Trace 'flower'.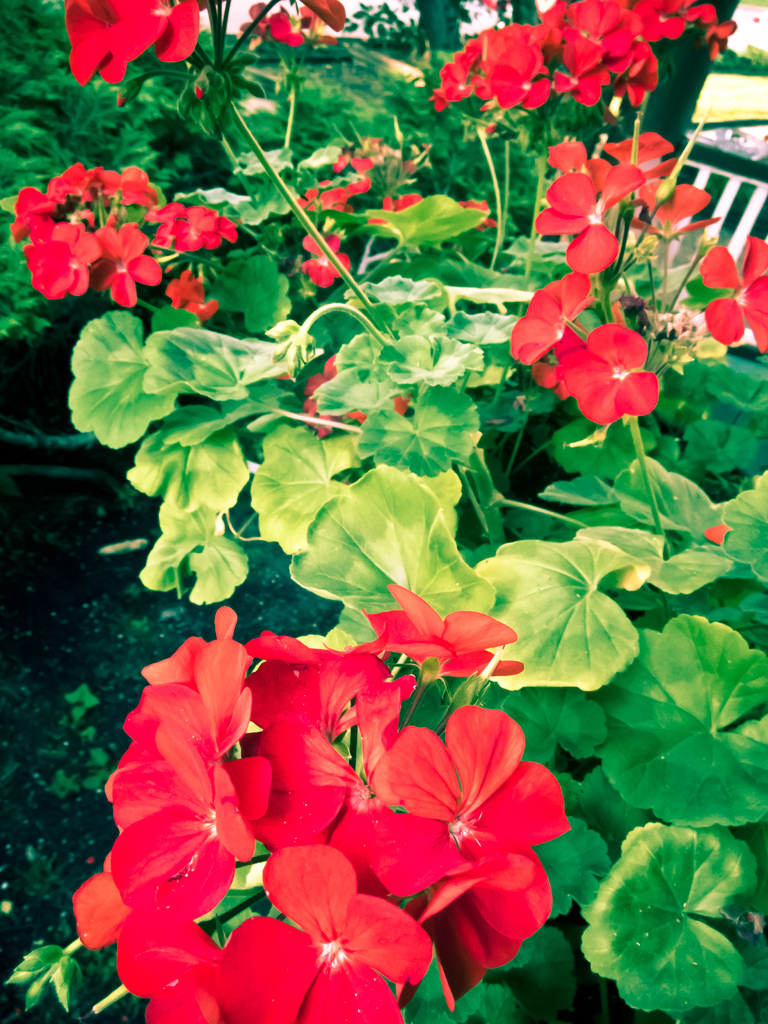
Traced to (552, 305, 668, 418).
